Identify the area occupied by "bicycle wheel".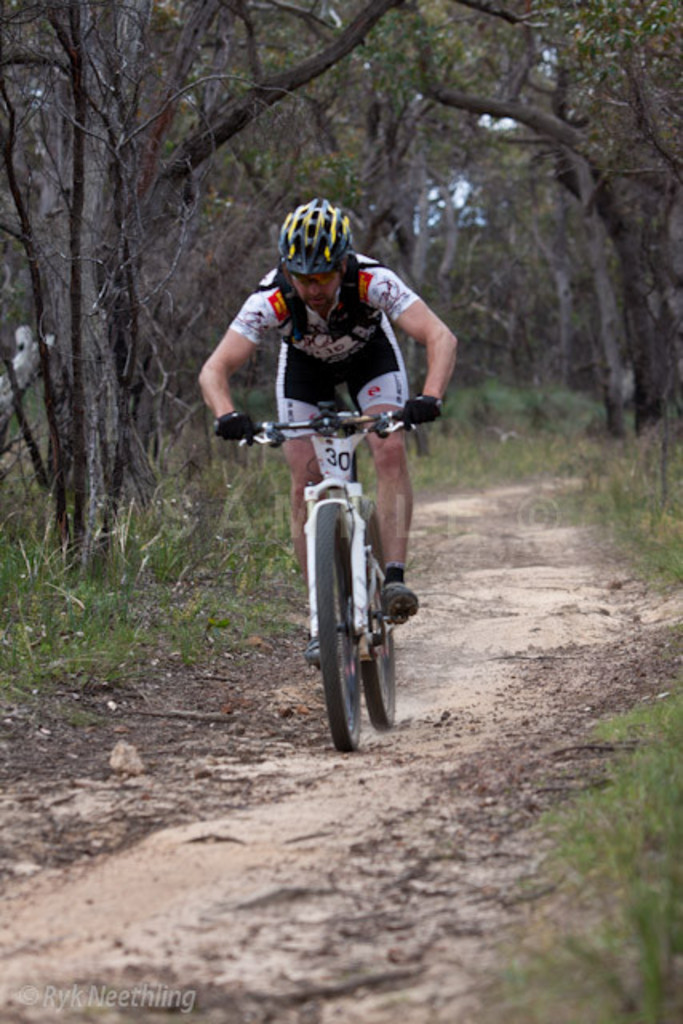
Area: <box>314,494,374,746</box>.
